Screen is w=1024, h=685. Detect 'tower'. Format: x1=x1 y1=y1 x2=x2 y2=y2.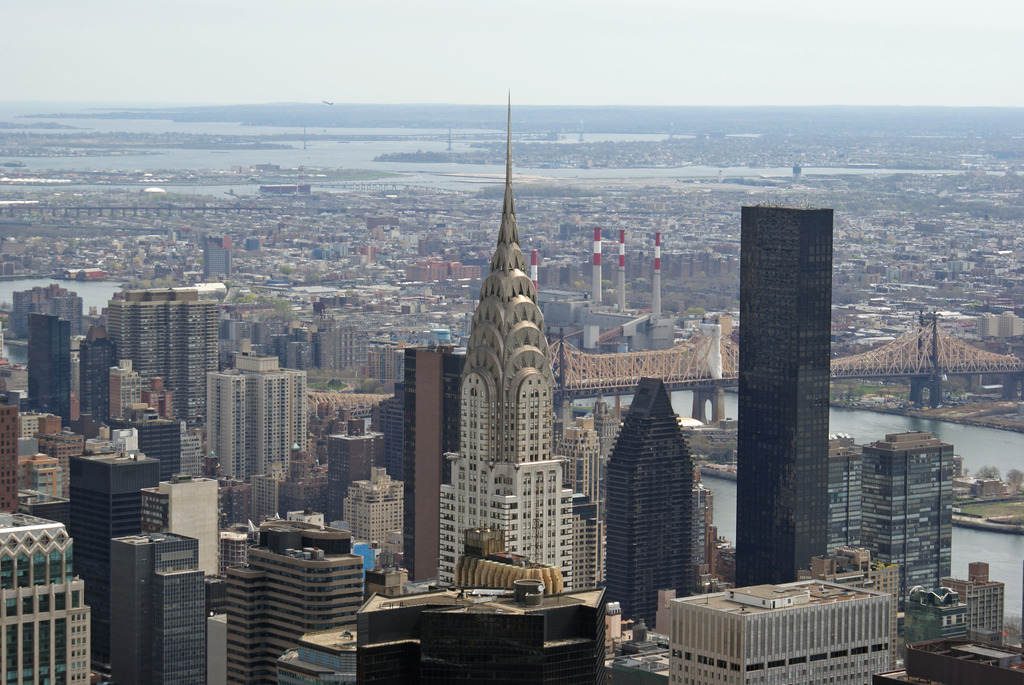
x1=106 y1=526 x2=205 y2=682.
